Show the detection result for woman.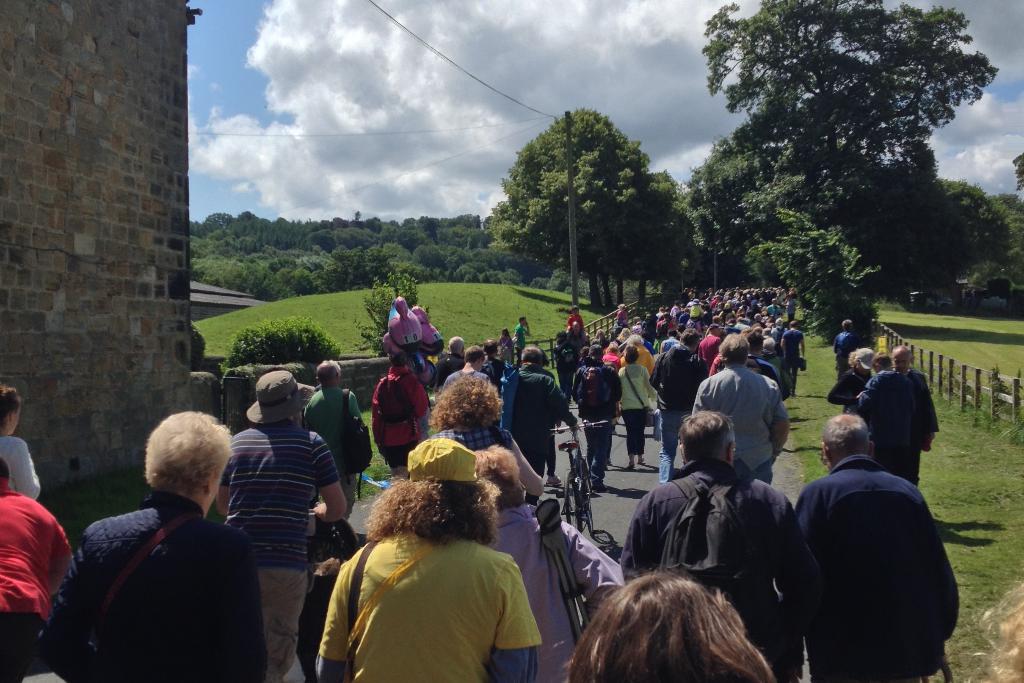
Rect(826, 347, 879, 418).
